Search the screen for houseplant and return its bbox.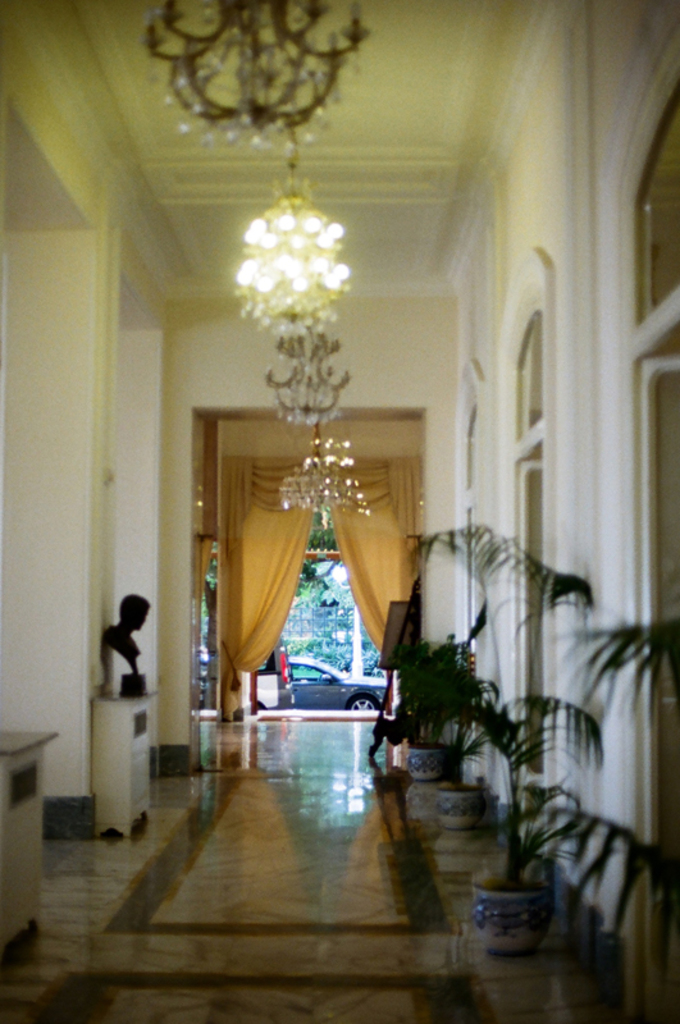
Found: 421, 545, 546, 841.
